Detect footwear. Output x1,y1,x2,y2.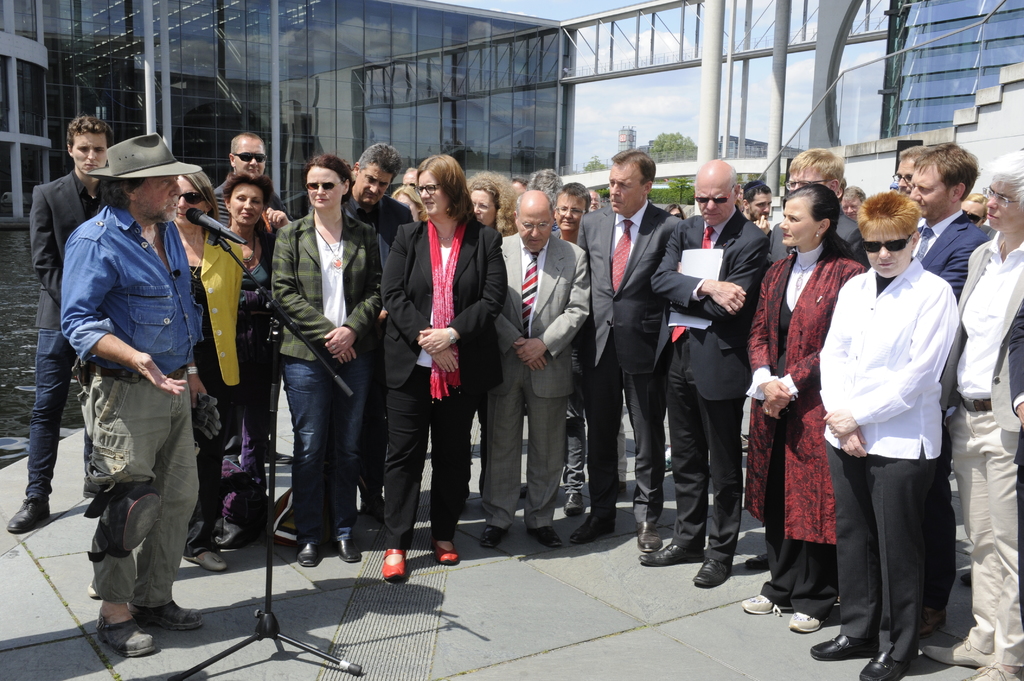
336,534,362,561.
